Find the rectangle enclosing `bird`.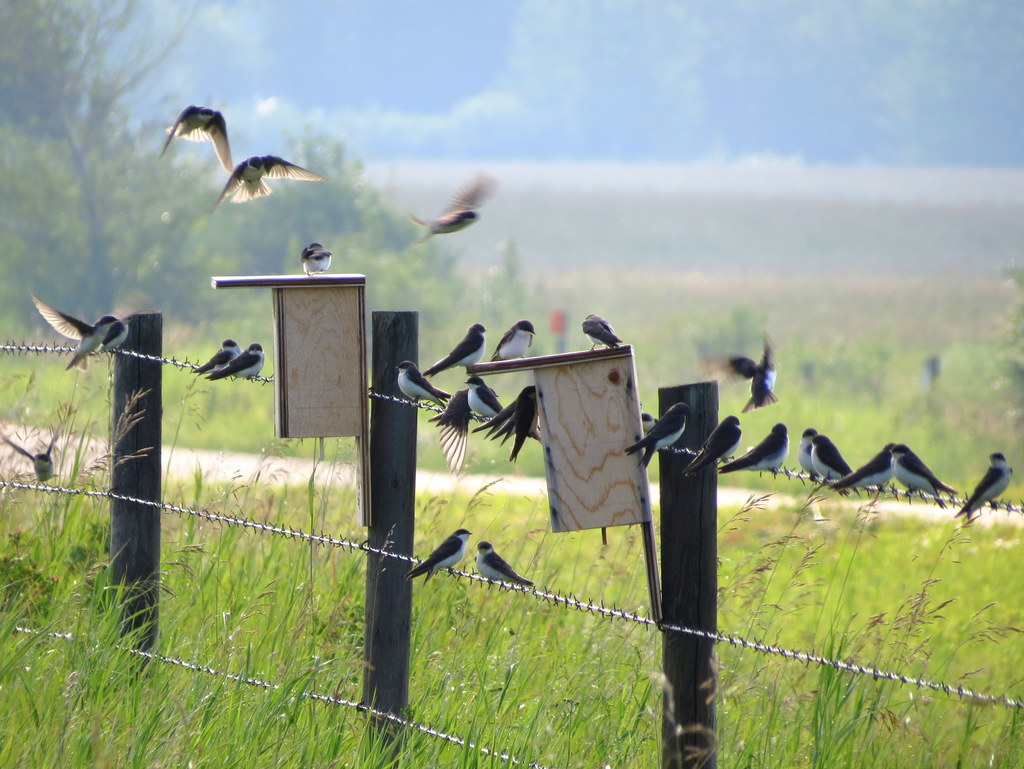
select_region(468, 388, 543, 459).
